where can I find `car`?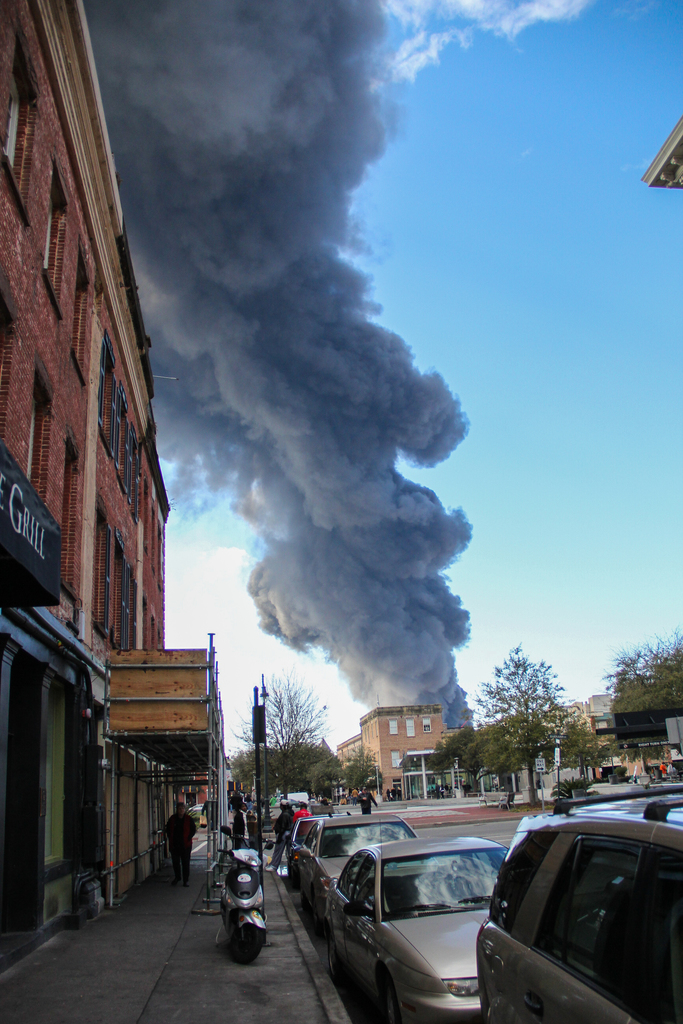
You can find it at bbox=[477, 780, 682, 1023].
